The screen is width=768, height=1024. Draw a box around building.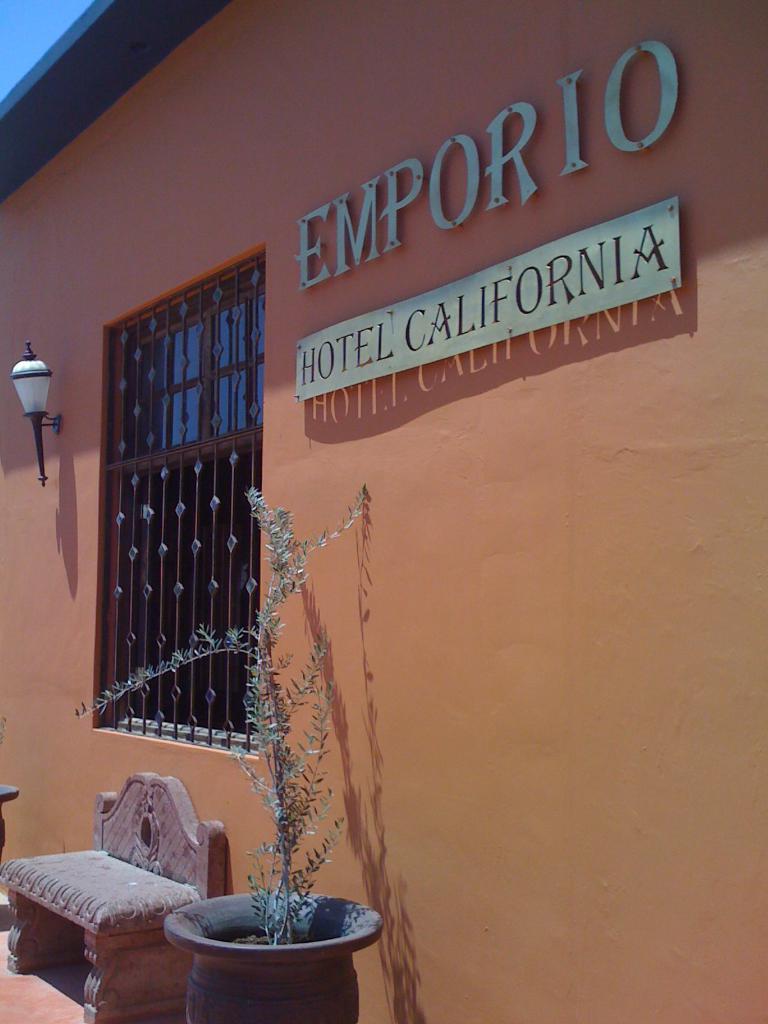
(0,0,767,1023).
